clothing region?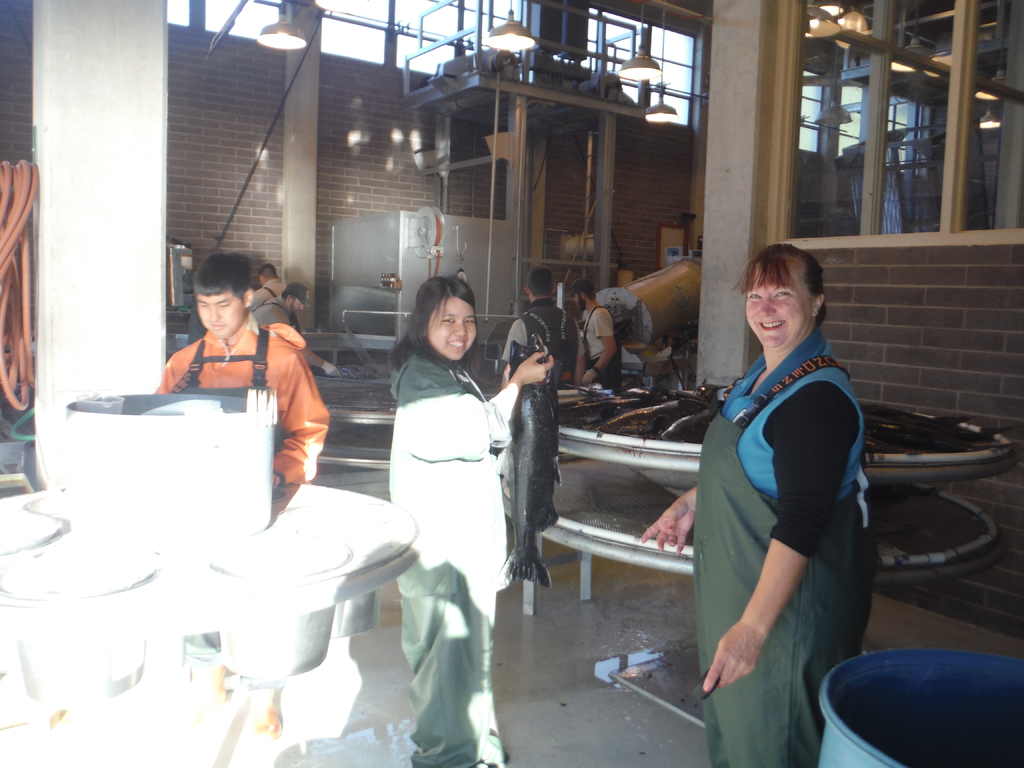
393, 355, 510, 767
